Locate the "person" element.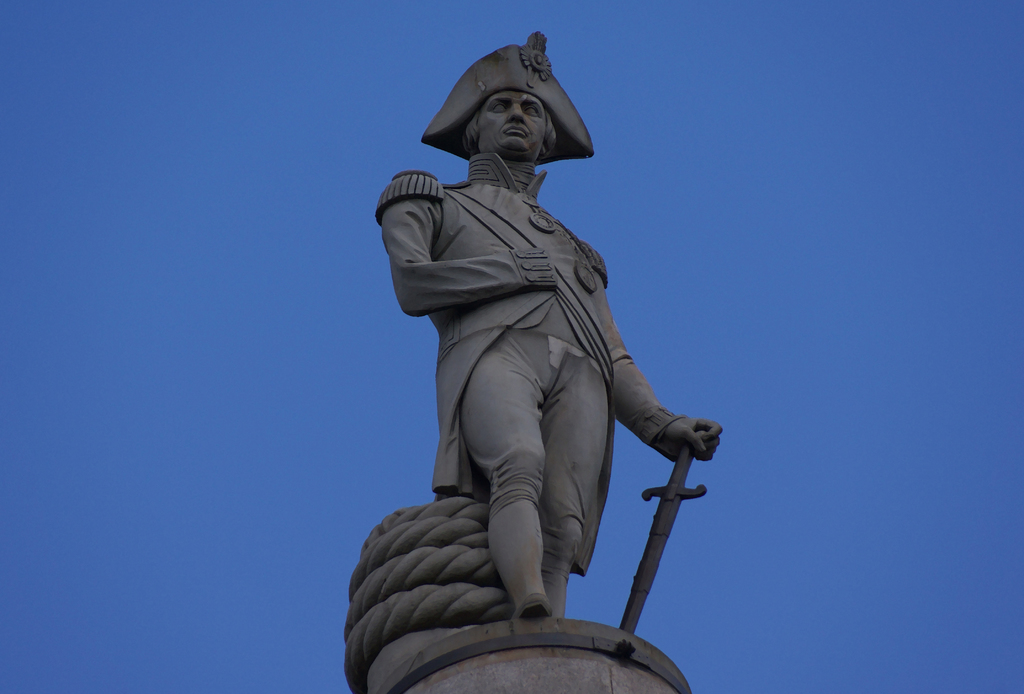
Element bbox: 367 29 724 609.
